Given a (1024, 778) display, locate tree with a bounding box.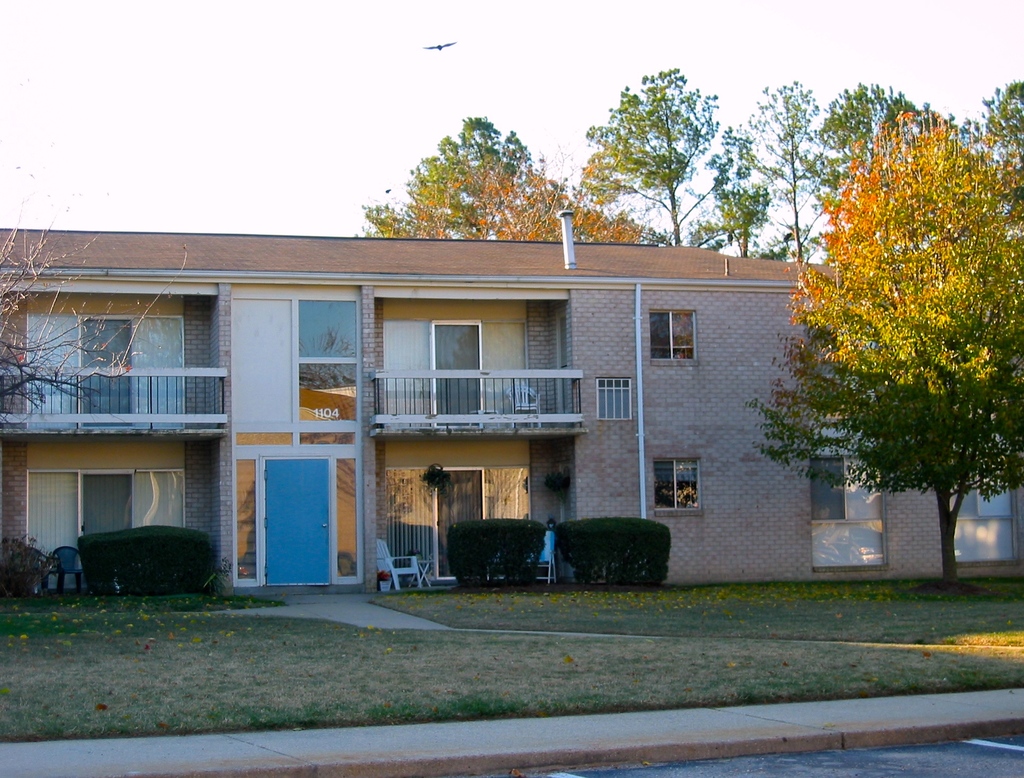
Located: bbox=[356, 119, 548, 246].
